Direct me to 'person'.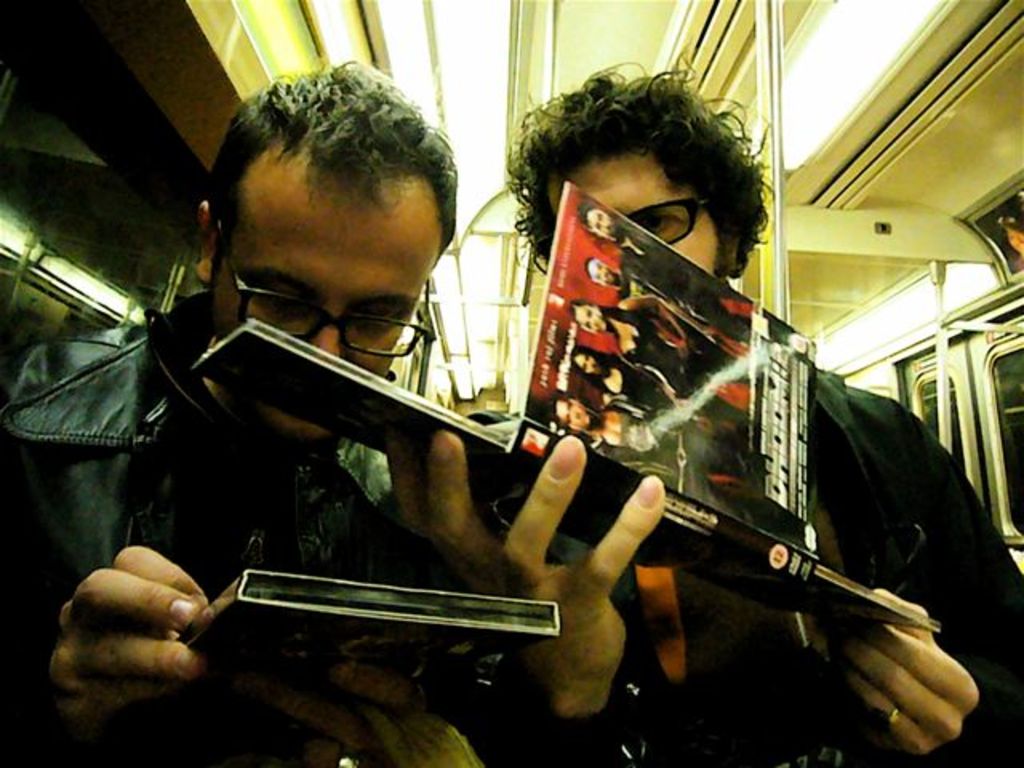
Direction: [left=0, top=61, right=550, bottom=766].
